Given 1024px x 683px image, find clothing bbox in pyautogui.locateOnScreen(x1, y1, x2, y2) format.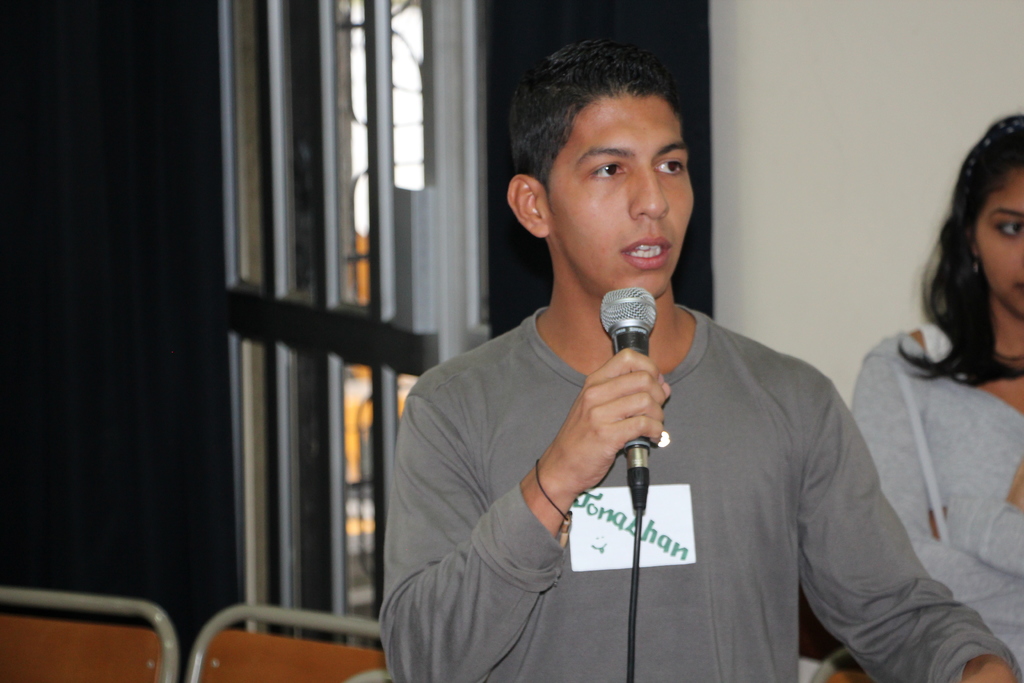
pyautogui.locateOnScreen(854, 316, 1023, 680).
